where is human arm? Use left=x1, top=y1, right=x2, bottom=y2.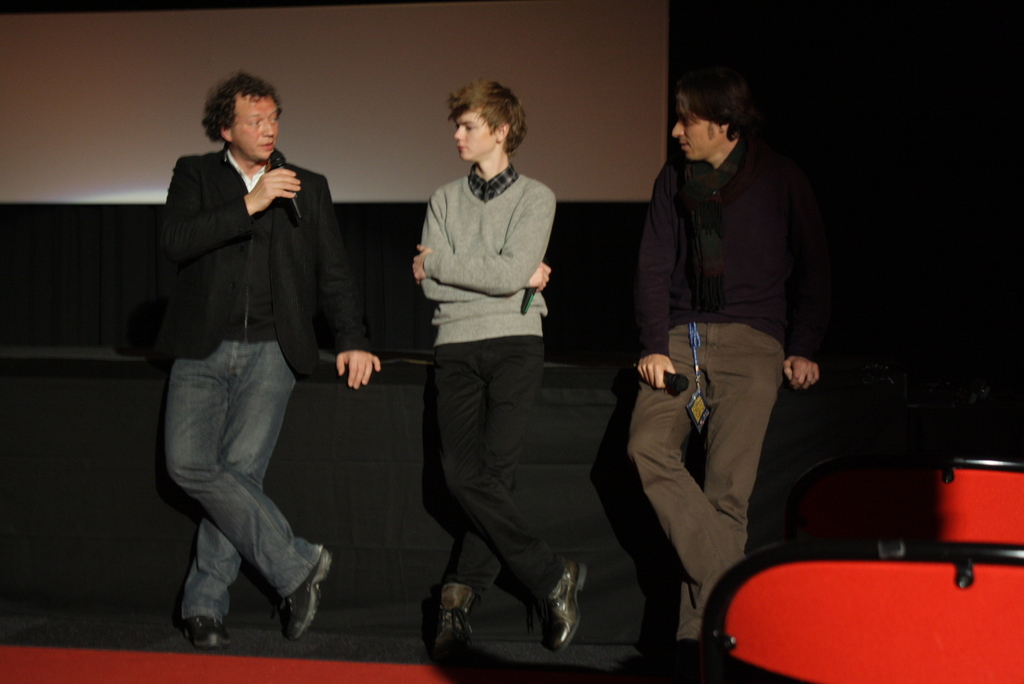
left=628, top=167, right=687, bottom=395.
